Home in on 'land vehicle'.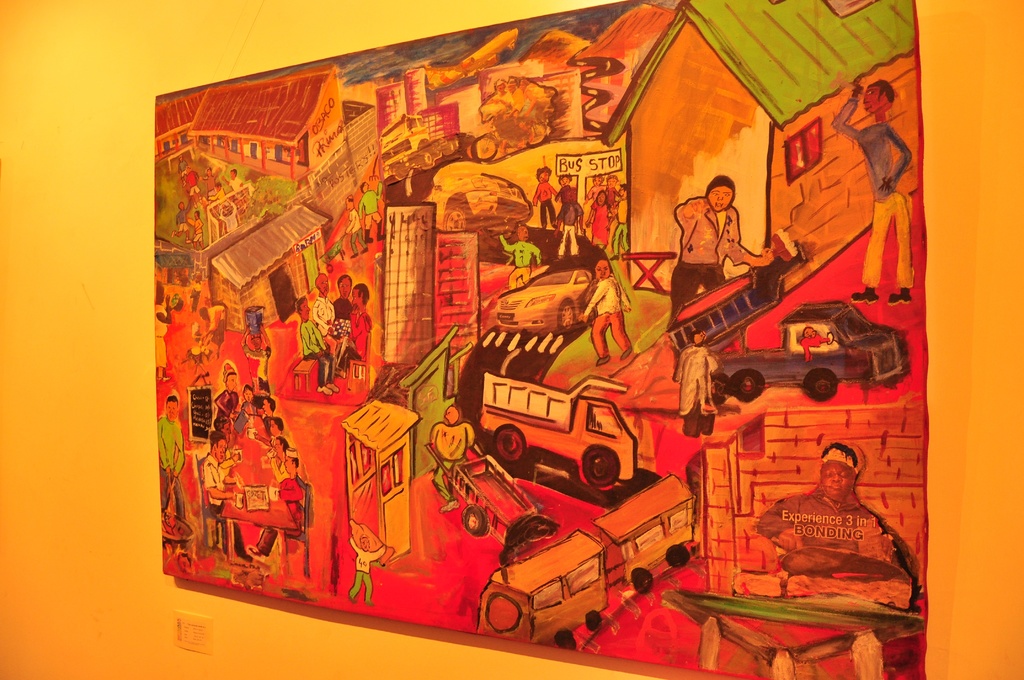
Homed in at {"x1": 465, "y1": 366, "x2": 634, "y2": 488}.
